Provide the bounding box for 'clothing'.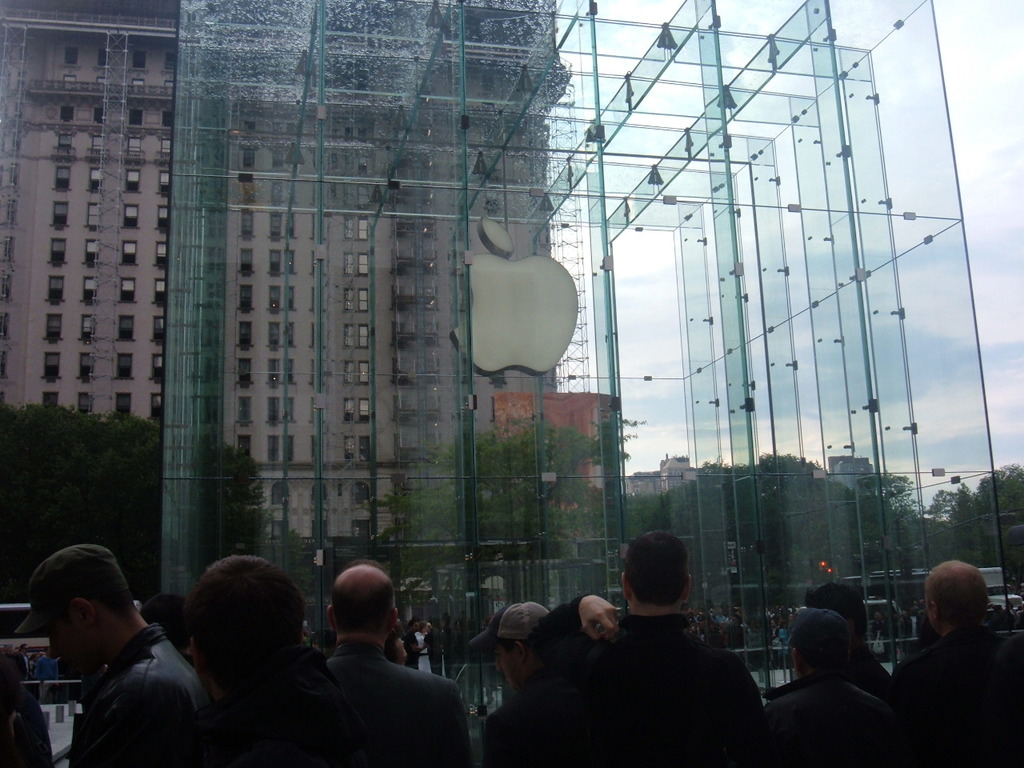
423, 625, 445, 671.
